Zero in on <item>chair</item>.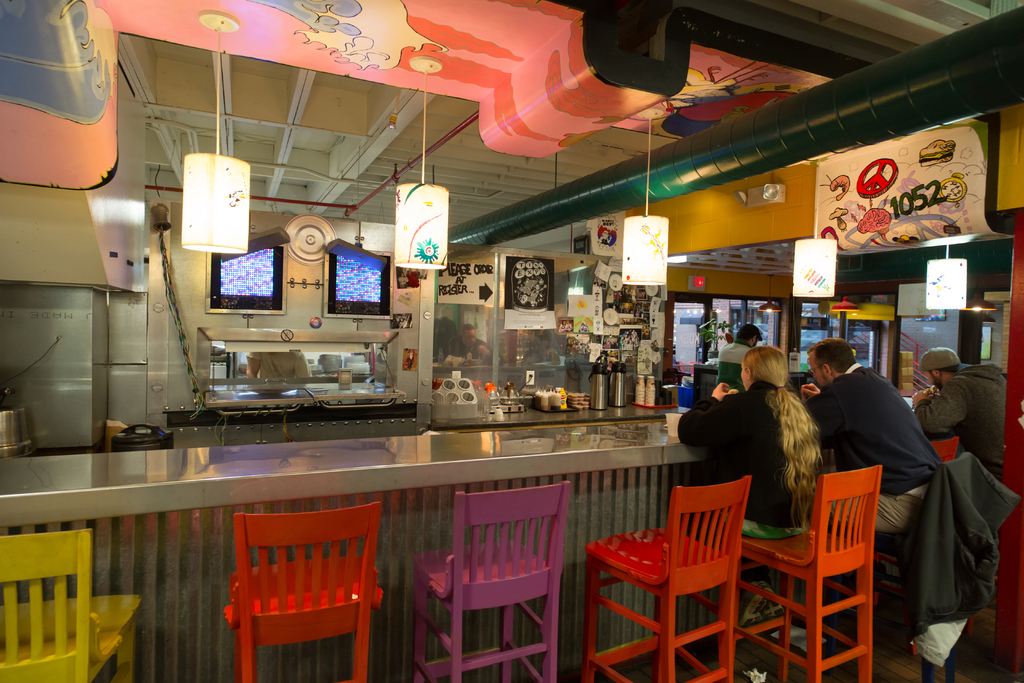
Zeroed in: rect(871, 447, 971, 682).
